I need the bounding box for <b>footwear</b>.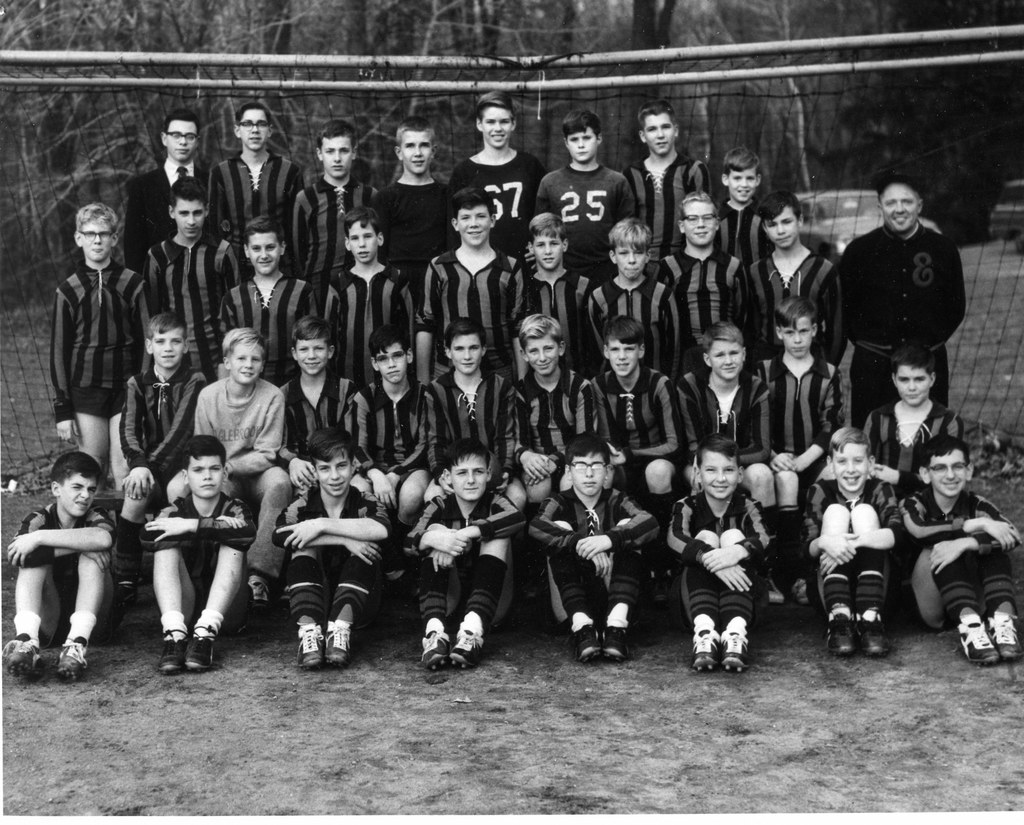
Here it is: crop(765, 578, 785, 600).
